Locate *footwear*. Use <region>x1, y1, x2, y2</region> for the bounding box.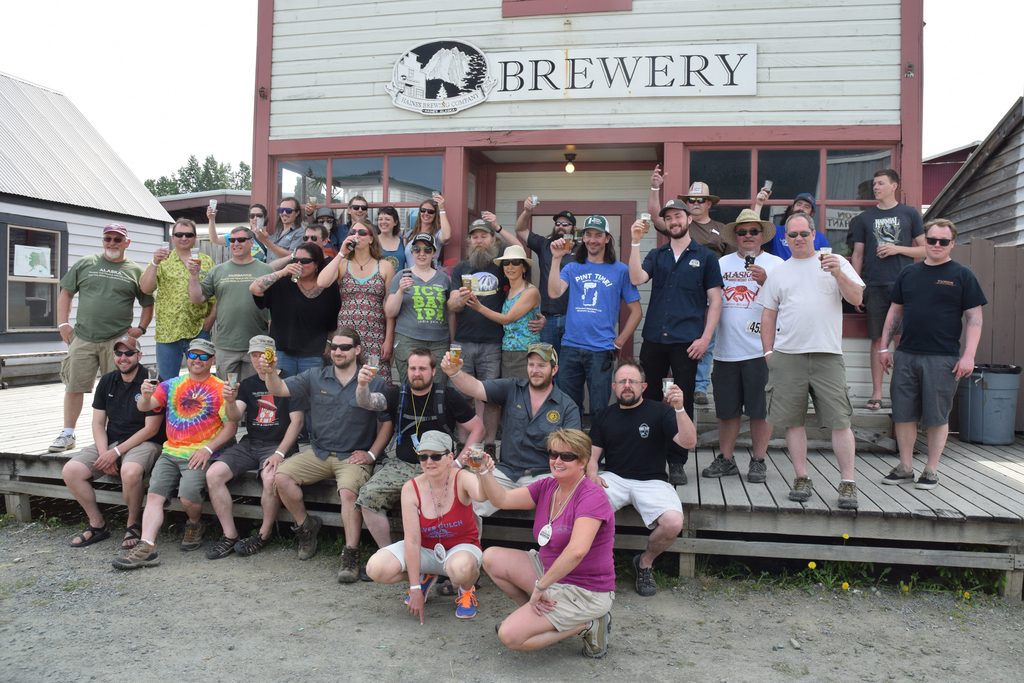
<region>205, 538, 238, 563</region>.
